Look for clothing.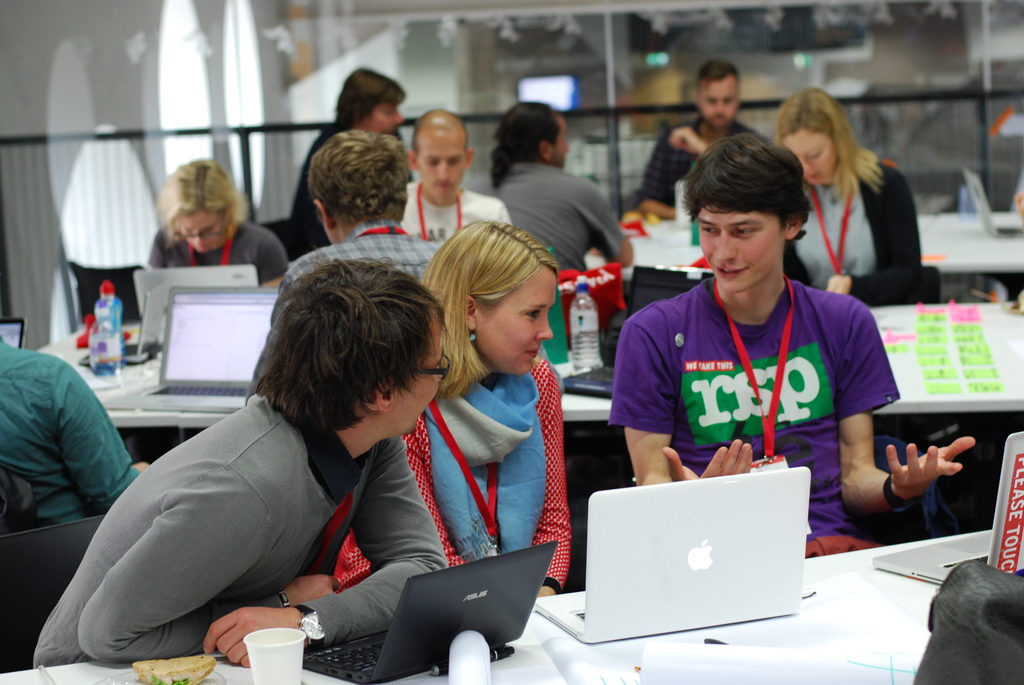
Found: [482, 143, 643, 287].
